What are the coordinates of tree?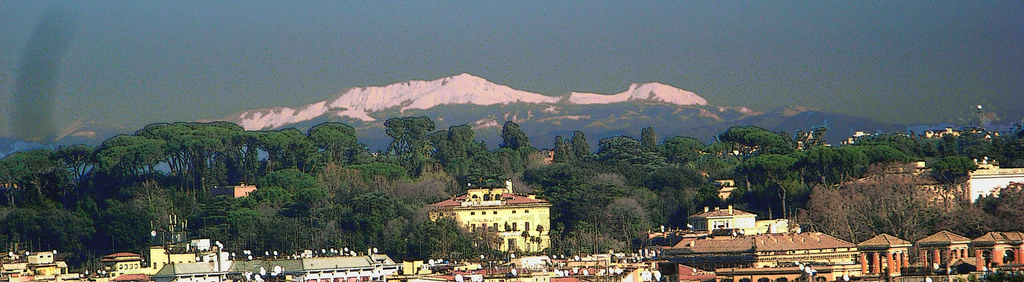
select_region(93, 130, 156, 186).
